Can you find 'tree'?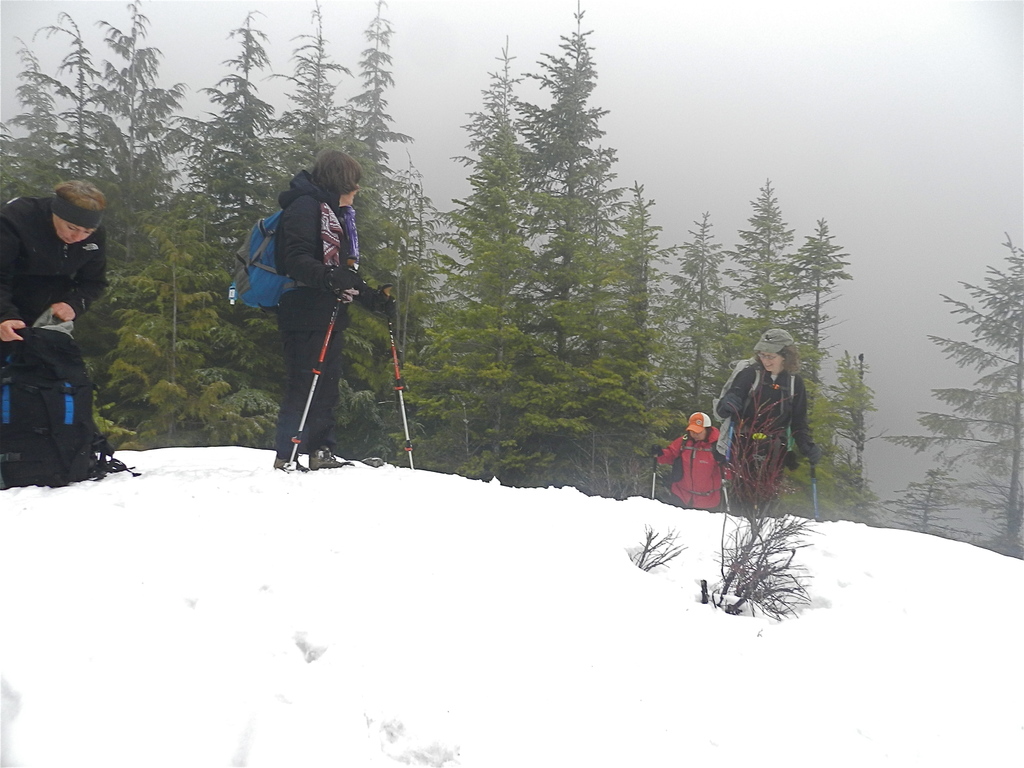
Yes, bounding box: Rect(111, 7, 277, 430).
